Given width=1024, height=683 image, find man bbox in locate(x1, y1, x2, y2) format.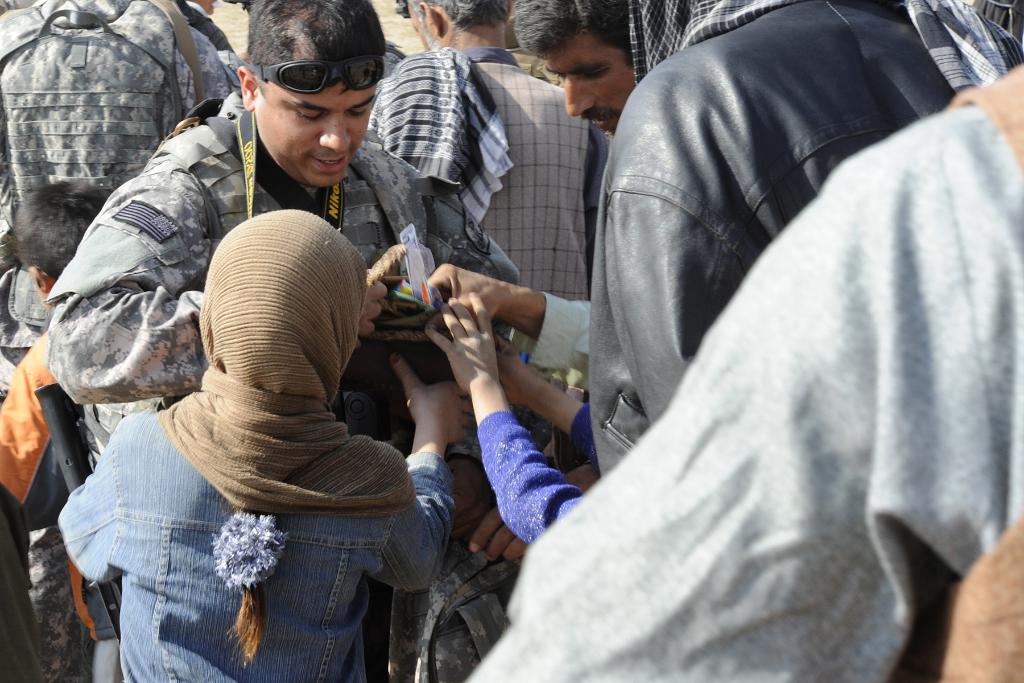
locate(464, 63, 1023, 682).
